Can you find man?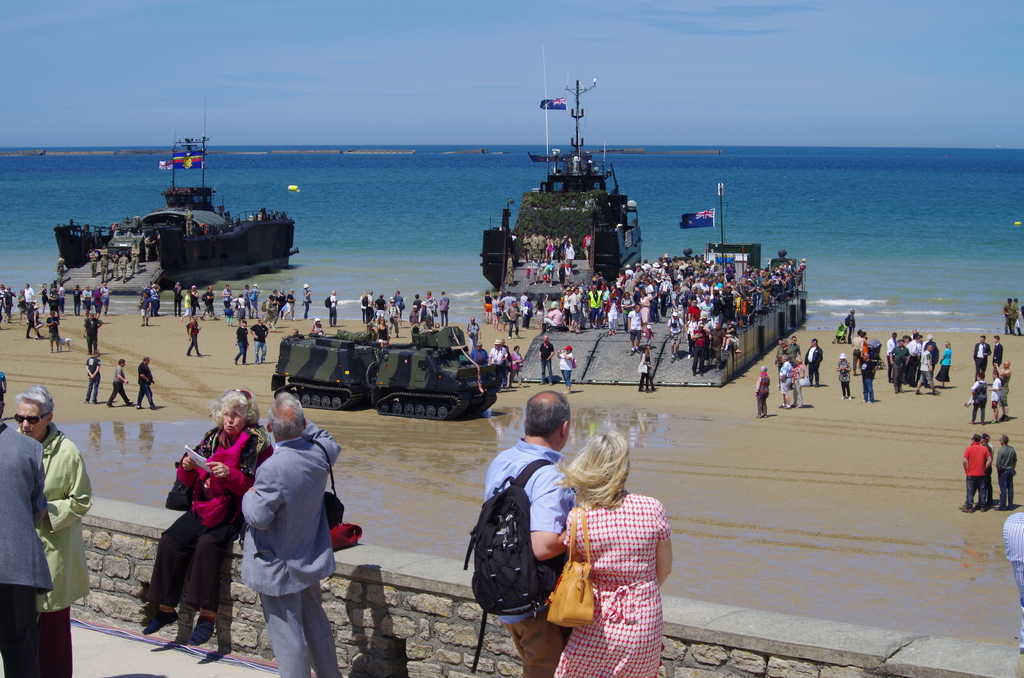
Yes, bounding box: region(71, 281, 82, 317).
